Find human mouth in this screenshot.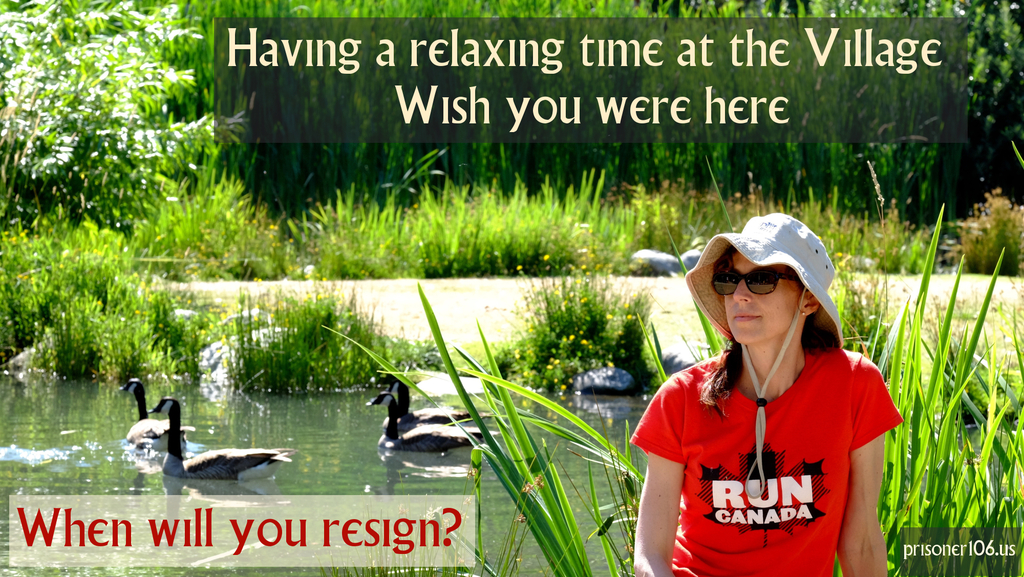
The bounding box for human mouth is pyautogui.locateOnScreen(729, 305, 766, 329).
